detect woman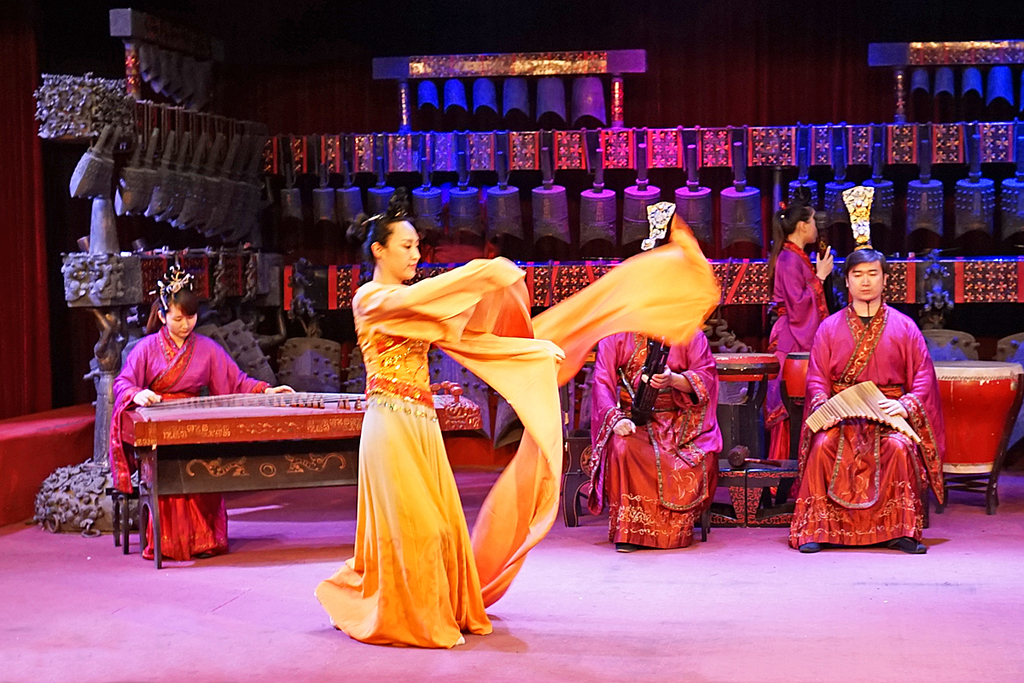
BBox(318, 198, 535, 645)
